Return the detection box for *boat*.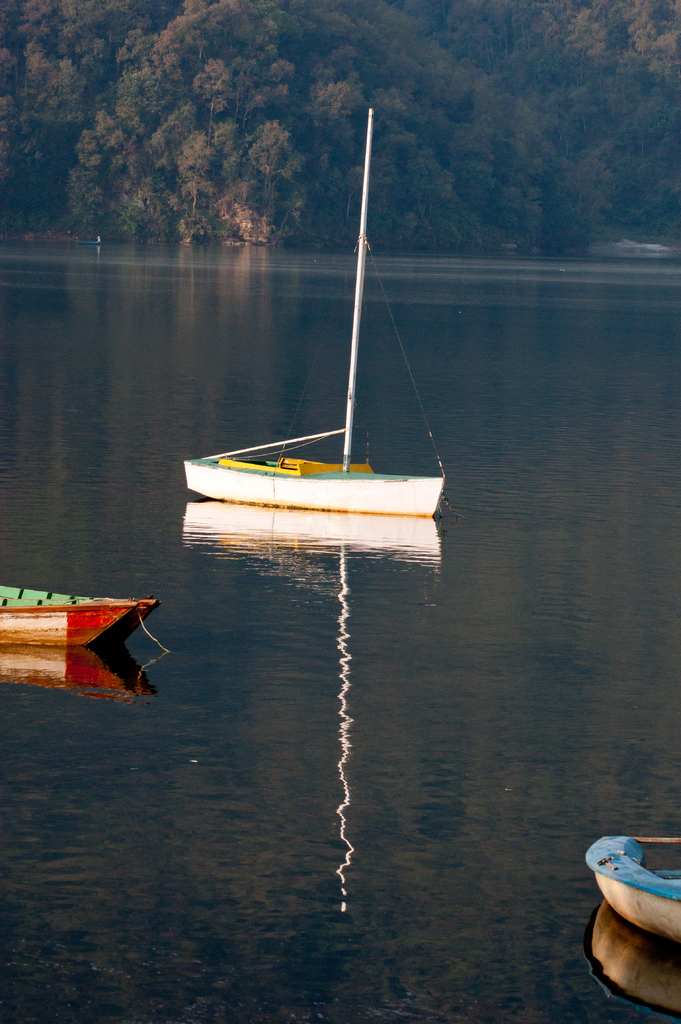
[187, 125, 457, 561].
